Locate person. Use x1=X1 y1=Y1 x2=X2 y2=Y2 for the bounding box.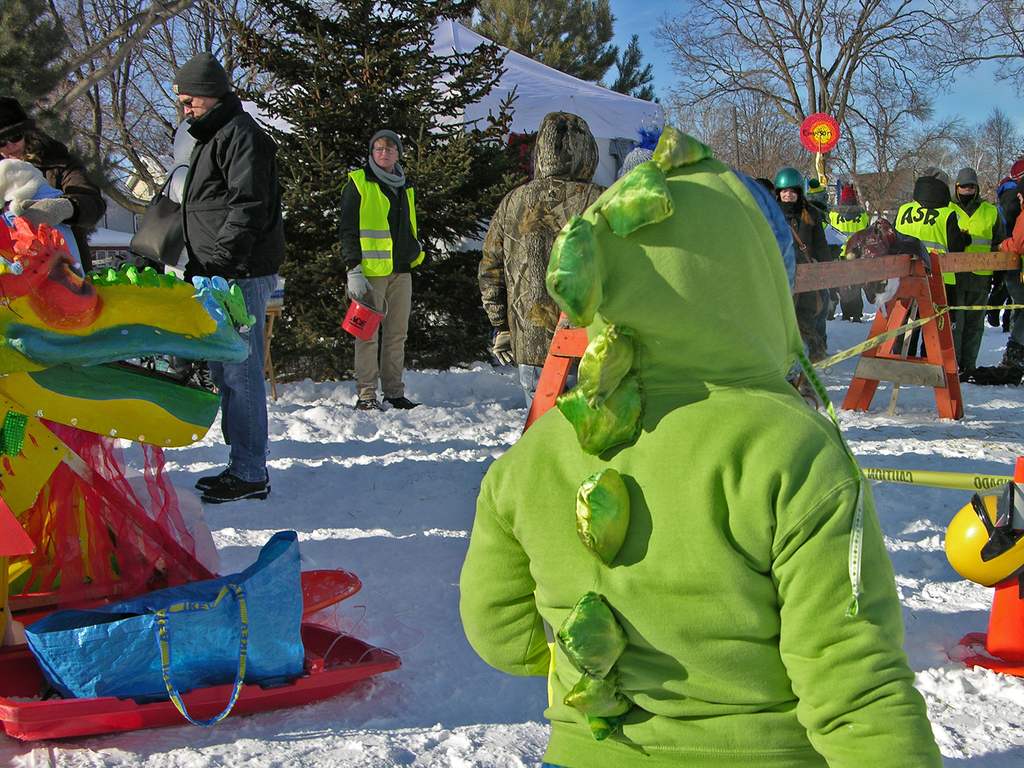
x1=822 y1=176 x2=865 y2=321.
